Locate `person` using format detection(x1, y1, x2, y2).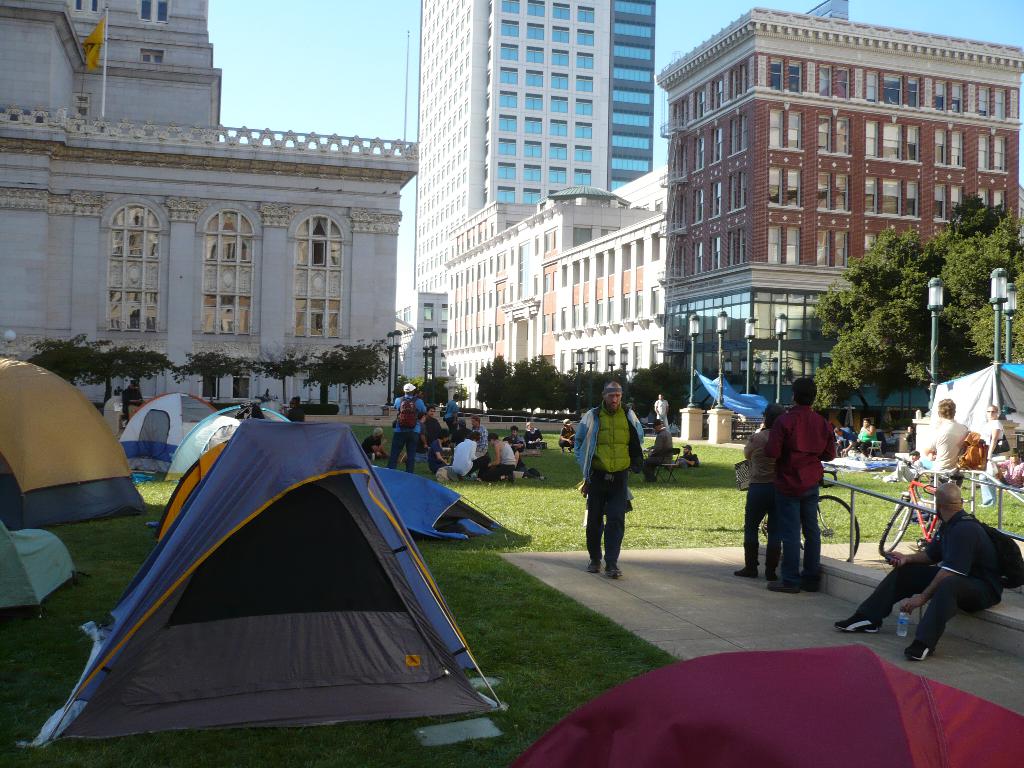
detection(471, 415, 490, 459).
